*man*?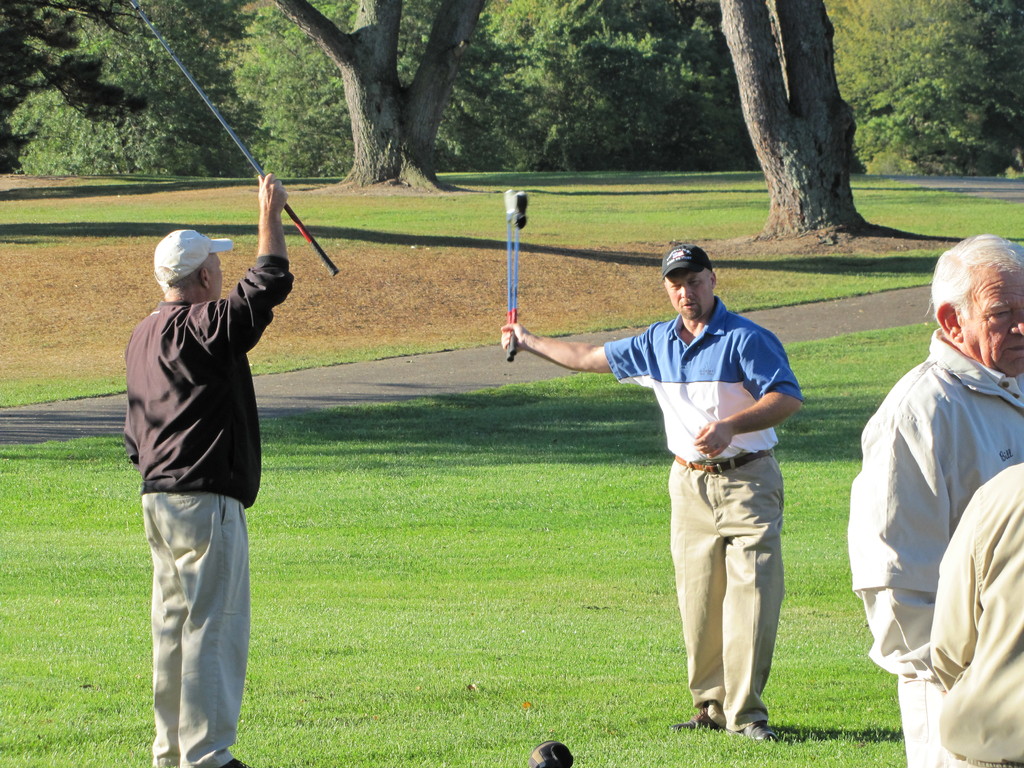
region(490, 241, 803, 742)
